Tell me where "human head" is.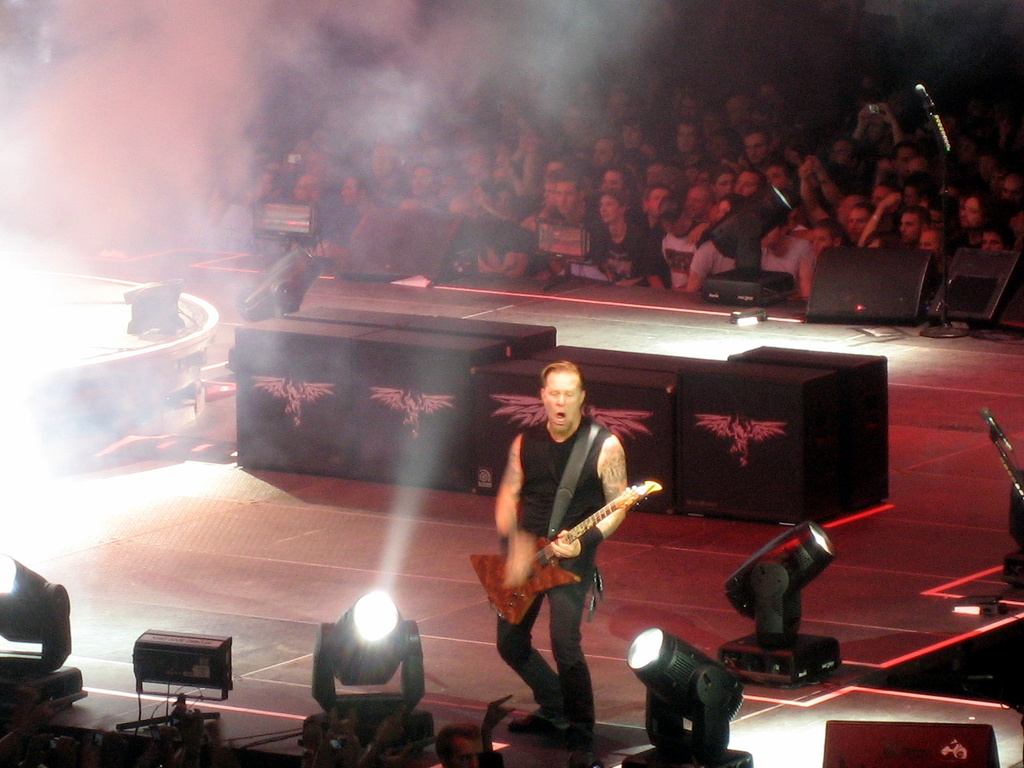
"human head" is at pyautogui.locateOnScreen(919, 223, 947, 250).
